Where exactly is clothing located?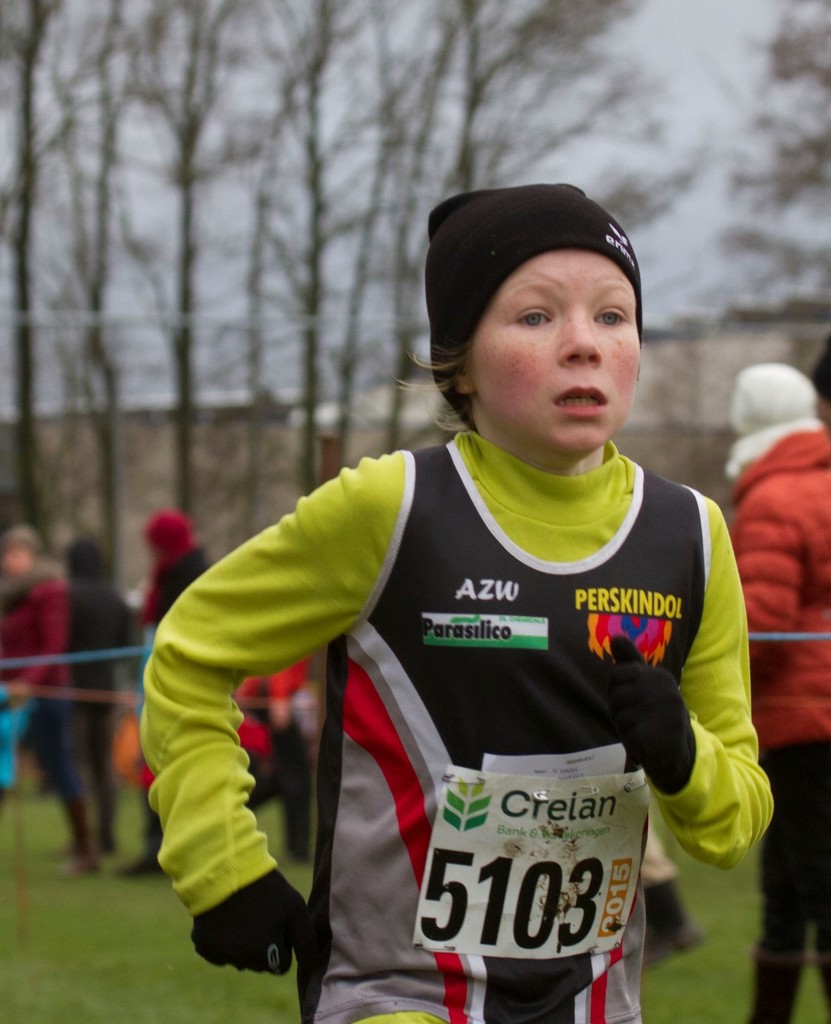
Its bounding box is [144, 538, 209, 650].
